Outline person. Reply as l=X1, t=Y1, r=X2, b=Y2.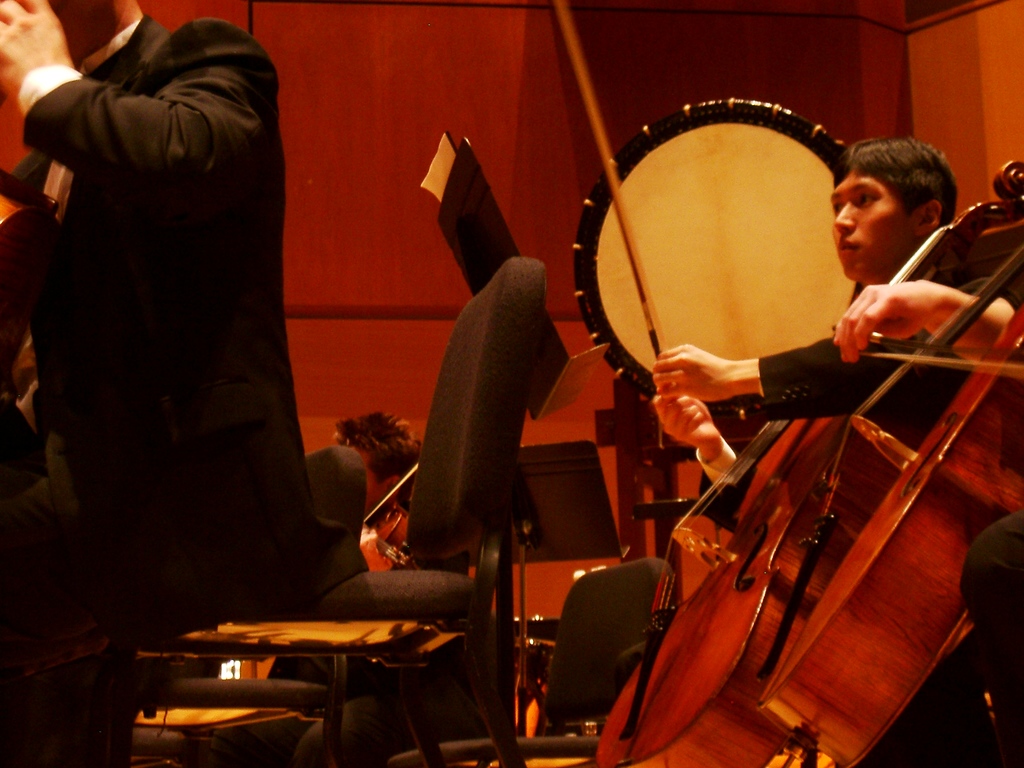
l=829, t=239, r=1023, b=760.
